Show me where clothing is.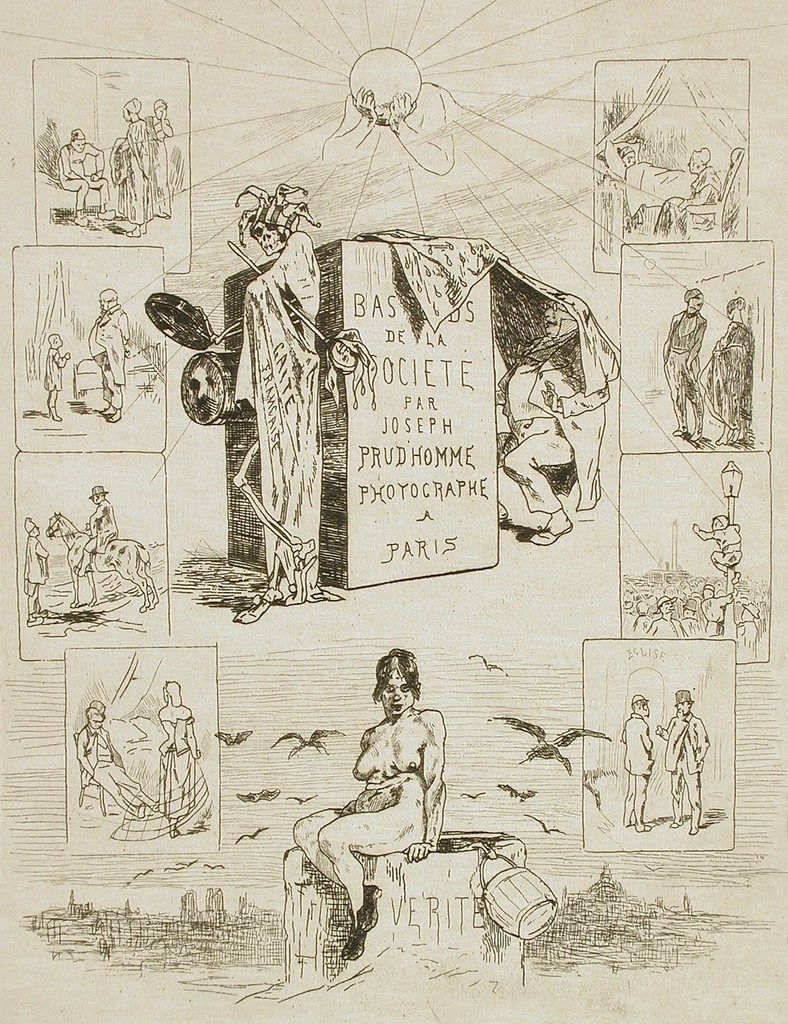
clothing is at left=150, top=717, right=206, bottom=829.
